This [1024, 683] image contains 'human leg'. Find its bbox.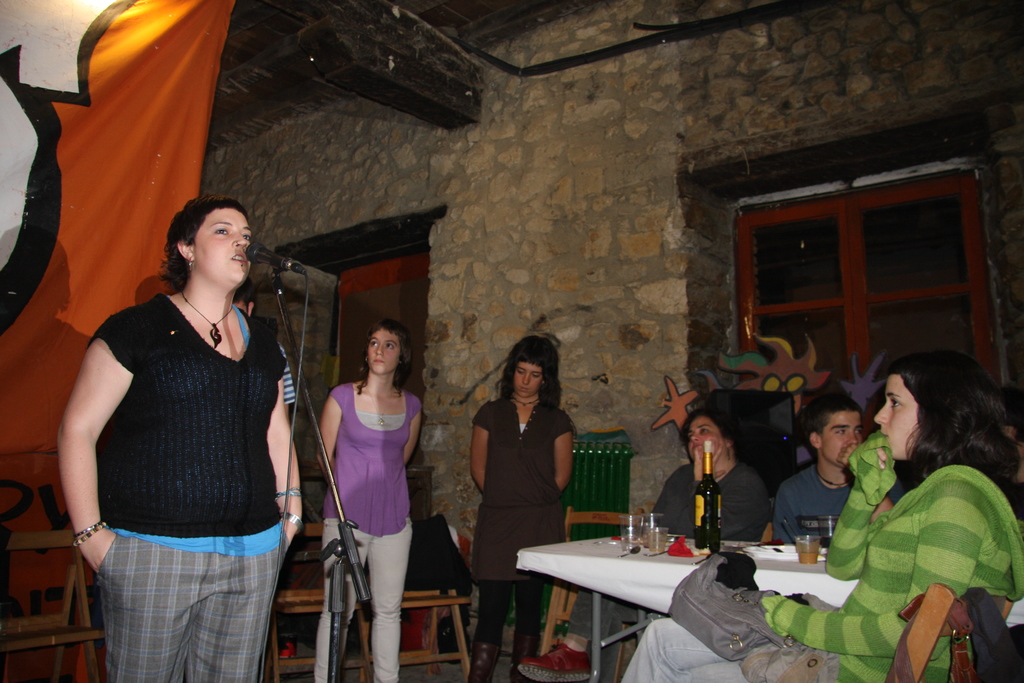
[190, 532, 279, 682].
